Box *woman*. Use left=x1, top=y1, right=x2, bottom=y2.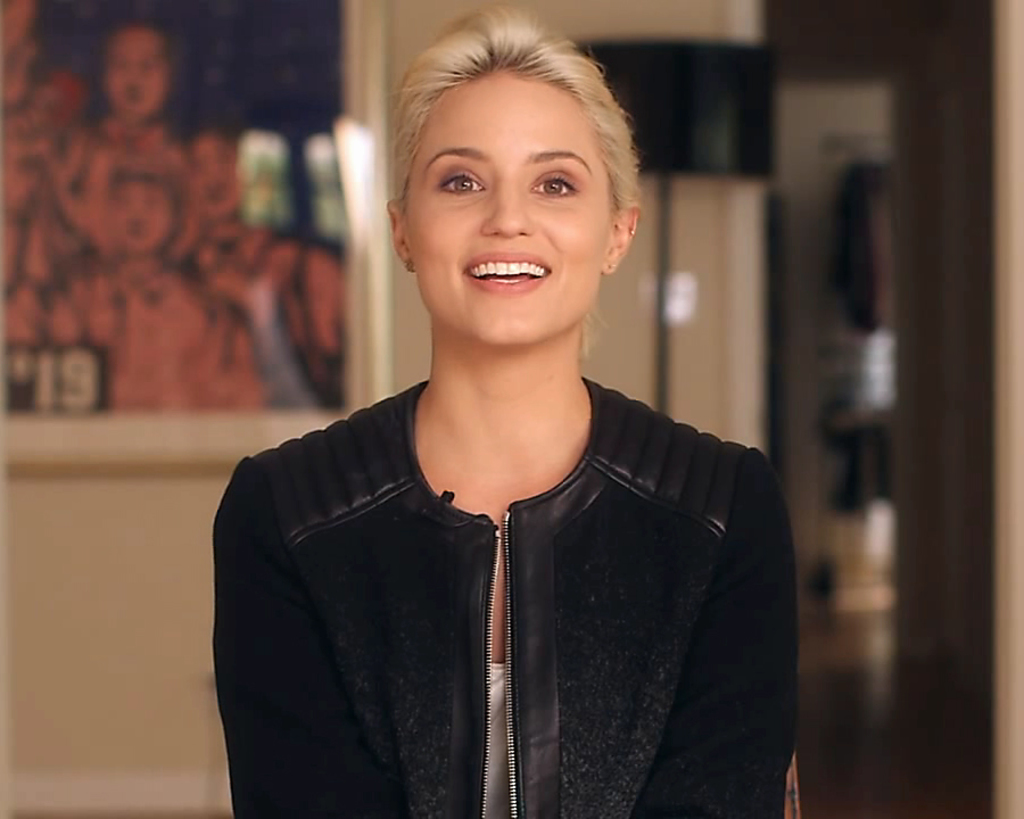
left=167, top=28, right=821, bottom=809.
